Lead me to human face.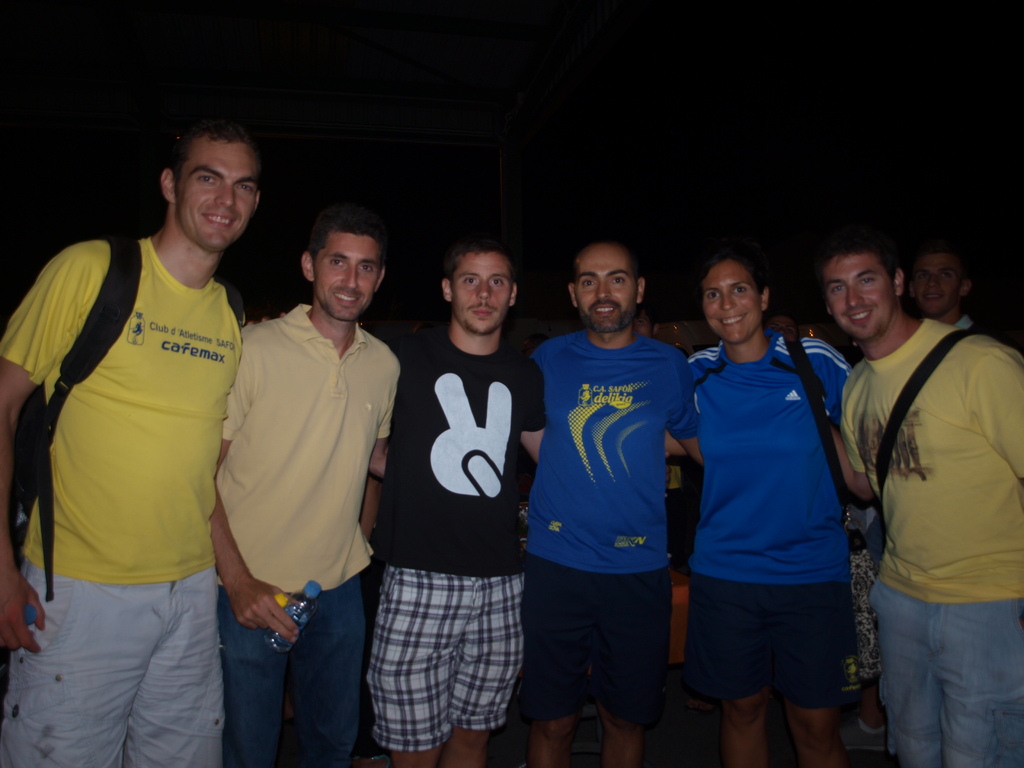
Lead to <bbox>578, 250, 637, 336</bbox>.
